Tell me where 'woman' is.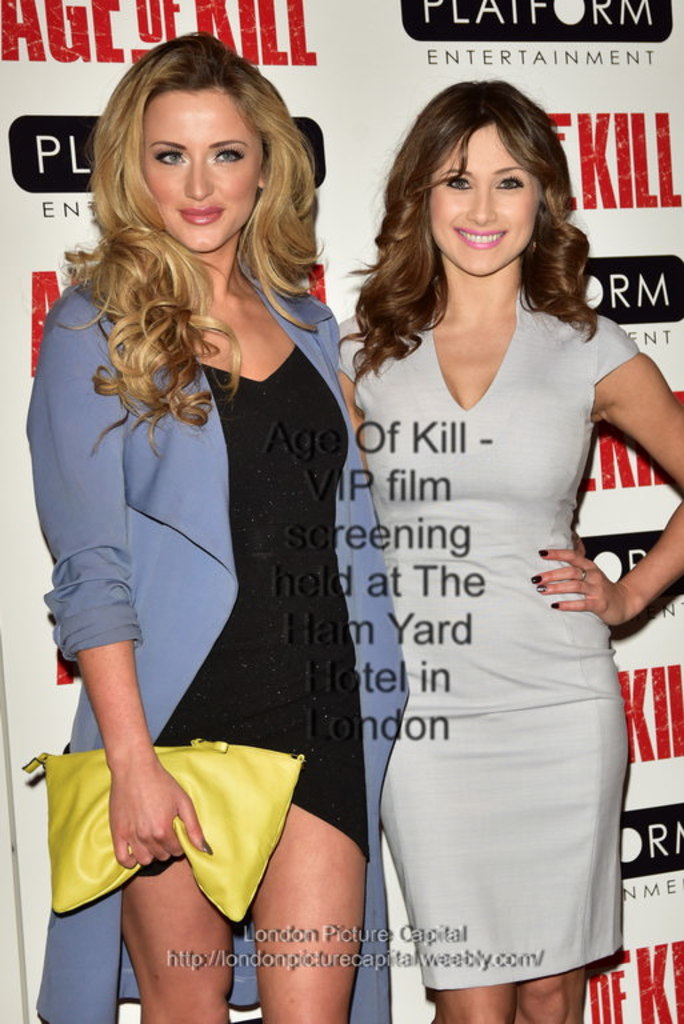
'woman' is at <region>339, 79, 683, 1023</region>.
